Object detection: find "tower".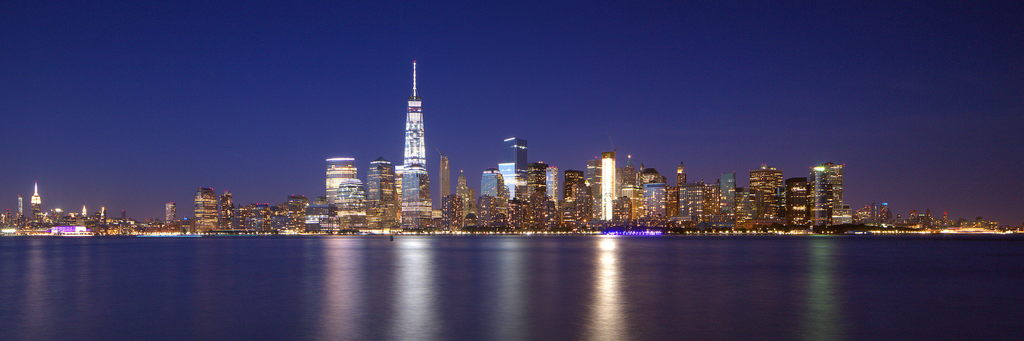
detection(787, 178, 814, 232).
